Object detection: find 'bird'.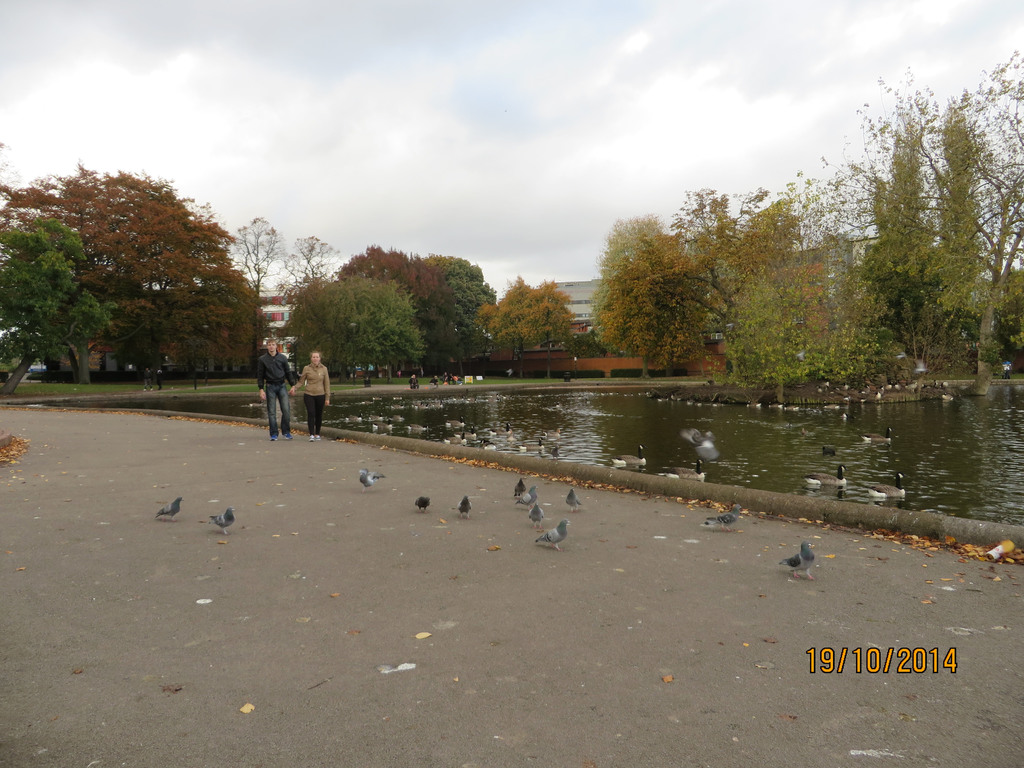
(left=799, top=428, right=808, bottom=435).
